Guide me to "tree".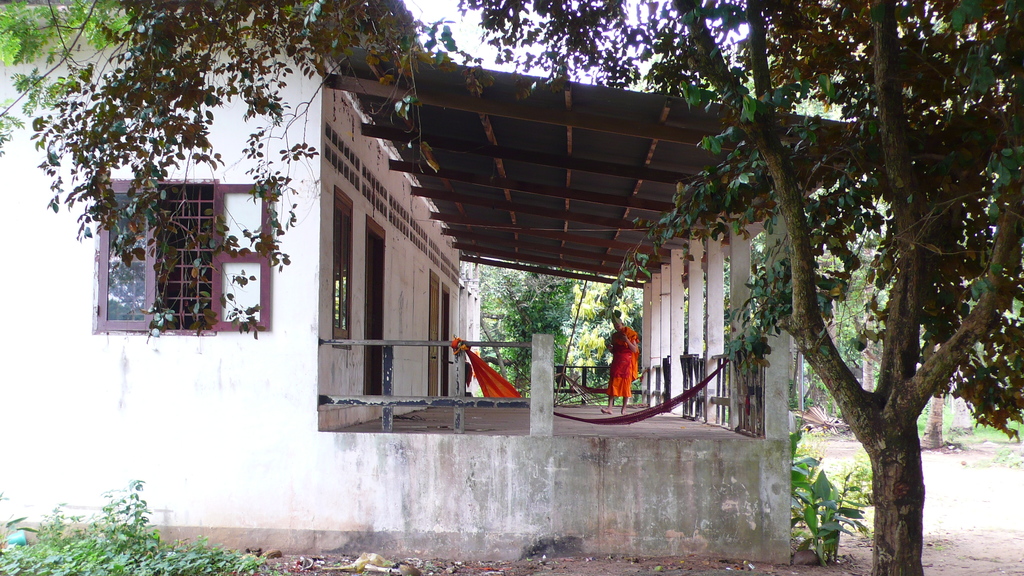
Guidance: [0,0,136,151].
